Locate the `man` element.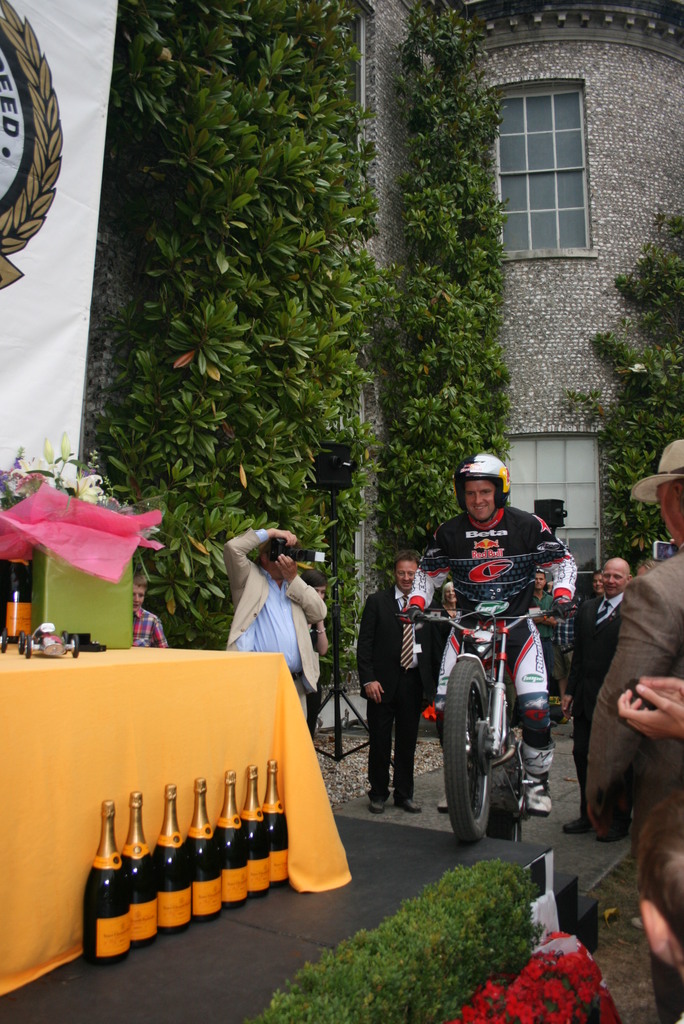
Element bbox: l=526, t=568, r=567, b=720.
